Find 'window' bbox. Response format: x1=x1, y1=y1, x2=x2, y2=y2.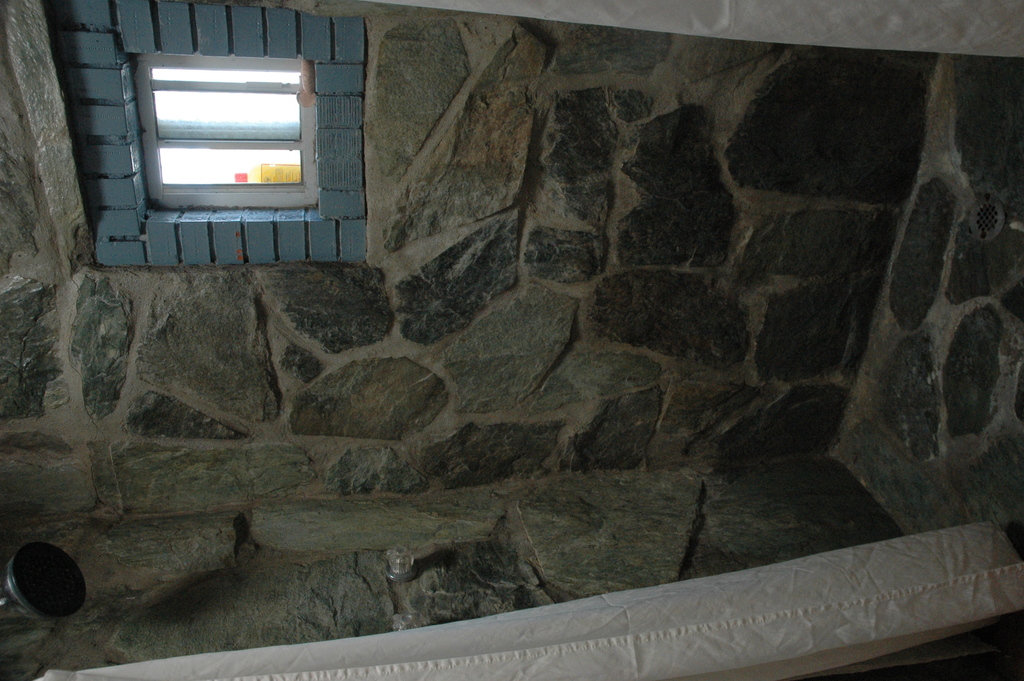
x1=108, y1=29, x2=337, y2=218.
